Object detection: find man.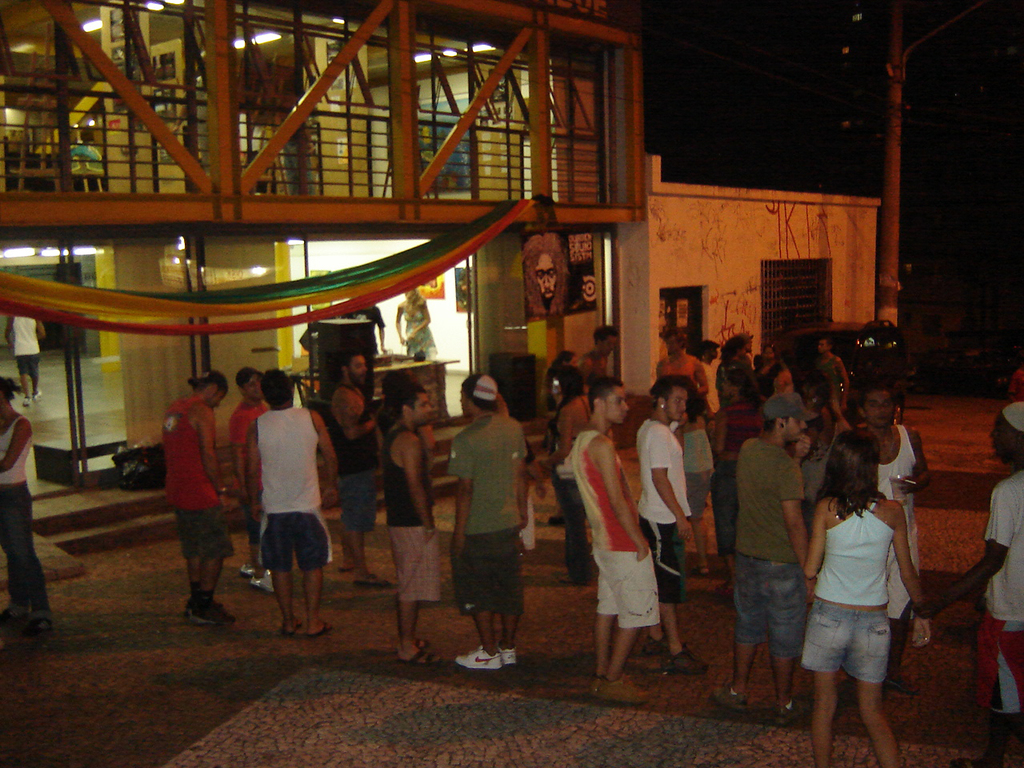
rect(322, 350, 388, 584).
